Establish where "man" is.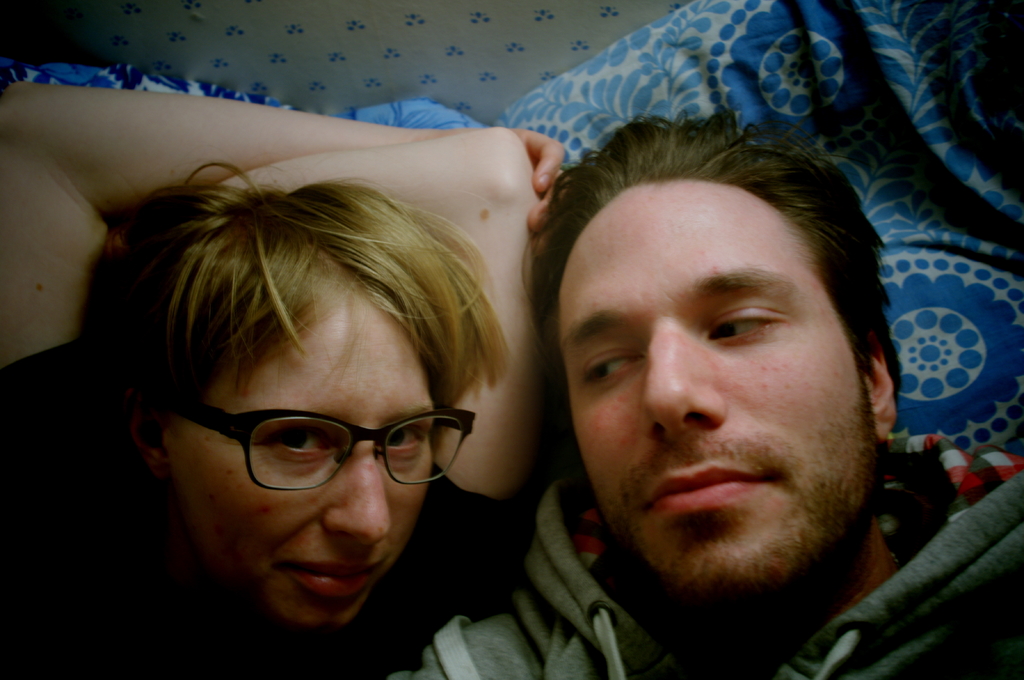
Established at detection(426, 98, 990, 679).
